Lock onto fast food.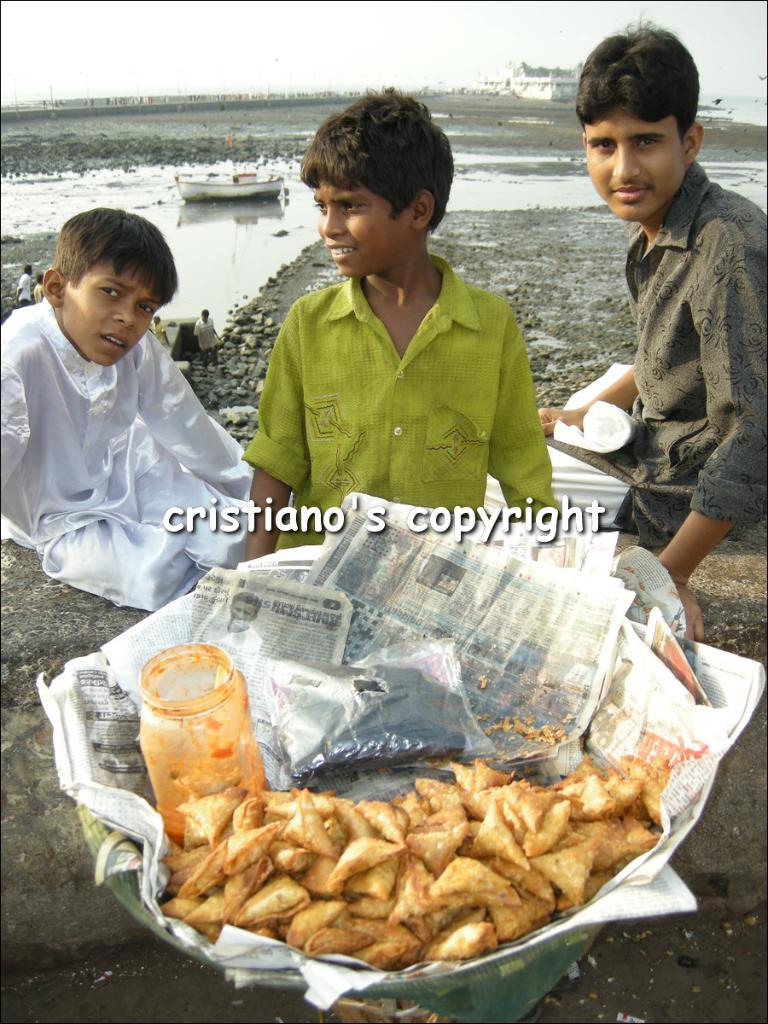
Locked: (112,728,653,971).
